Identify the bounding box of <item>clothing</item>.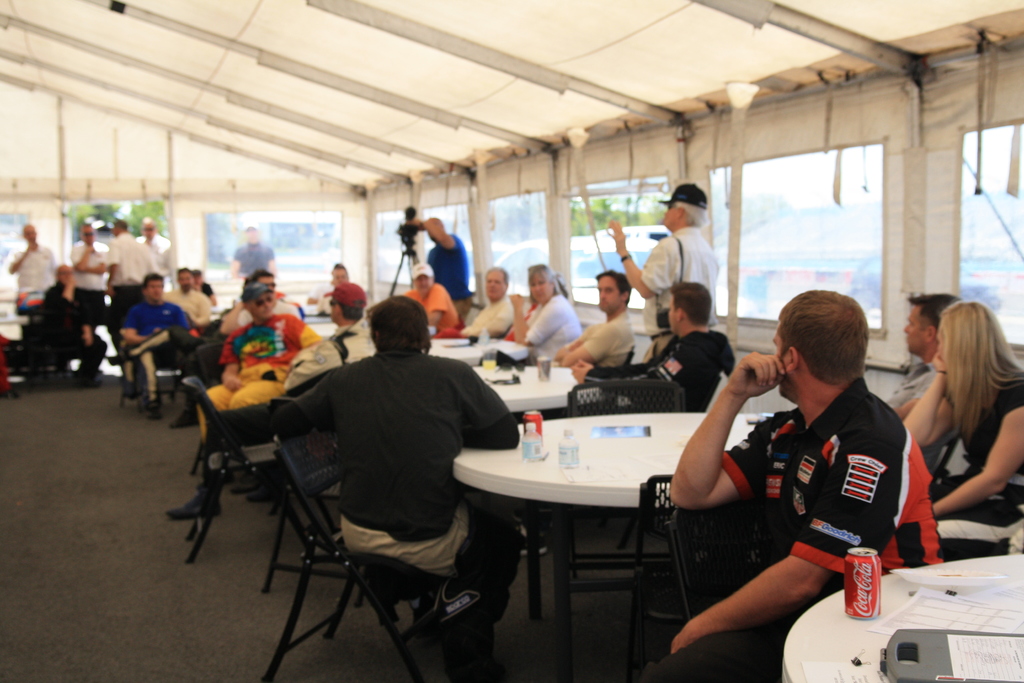
Rect(511, 293, 584, 366).
